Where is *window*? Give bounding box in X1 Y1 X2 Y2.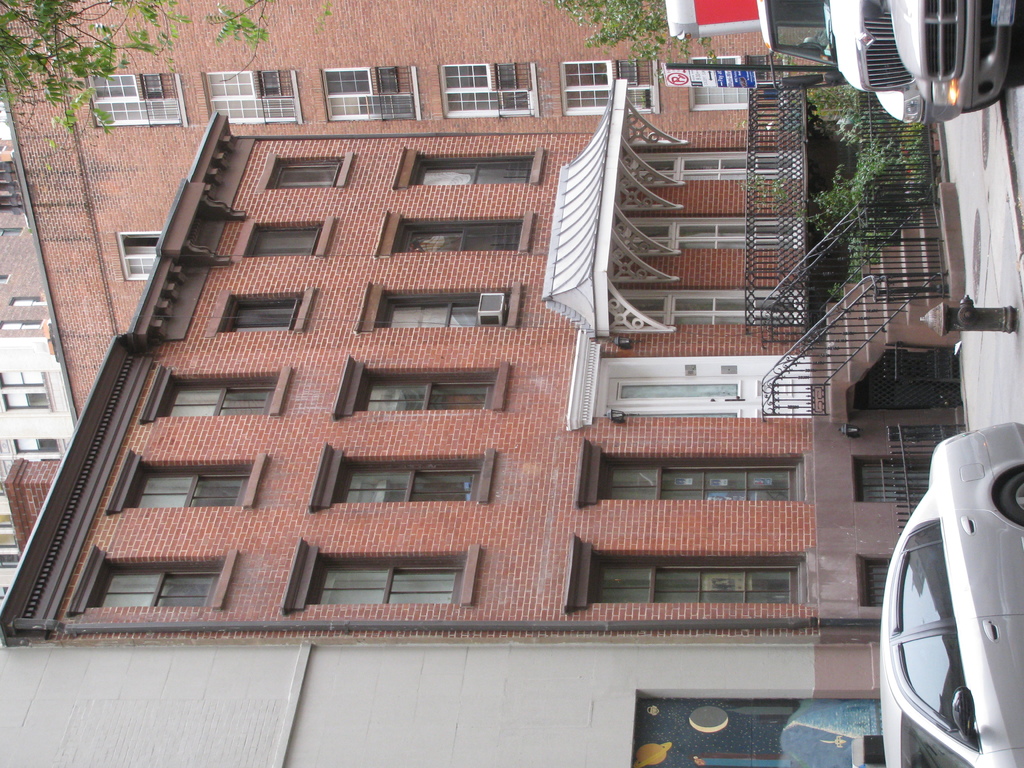
308 442 489 517.
